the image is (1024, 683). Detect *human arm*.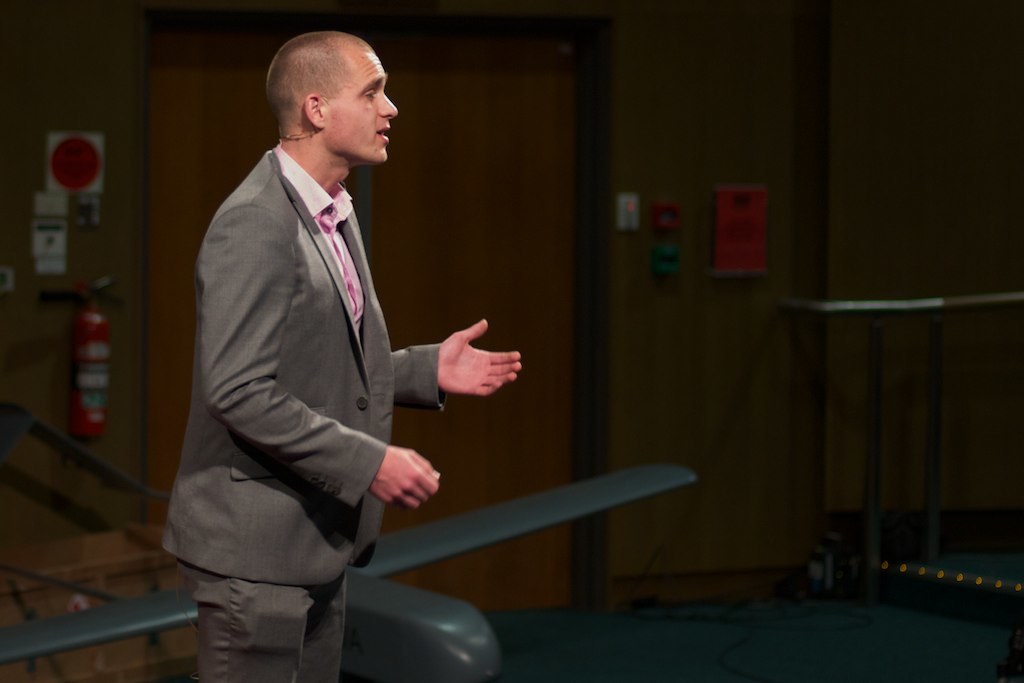
Detection: (left=382, top=318, right=531, bottom=403).
